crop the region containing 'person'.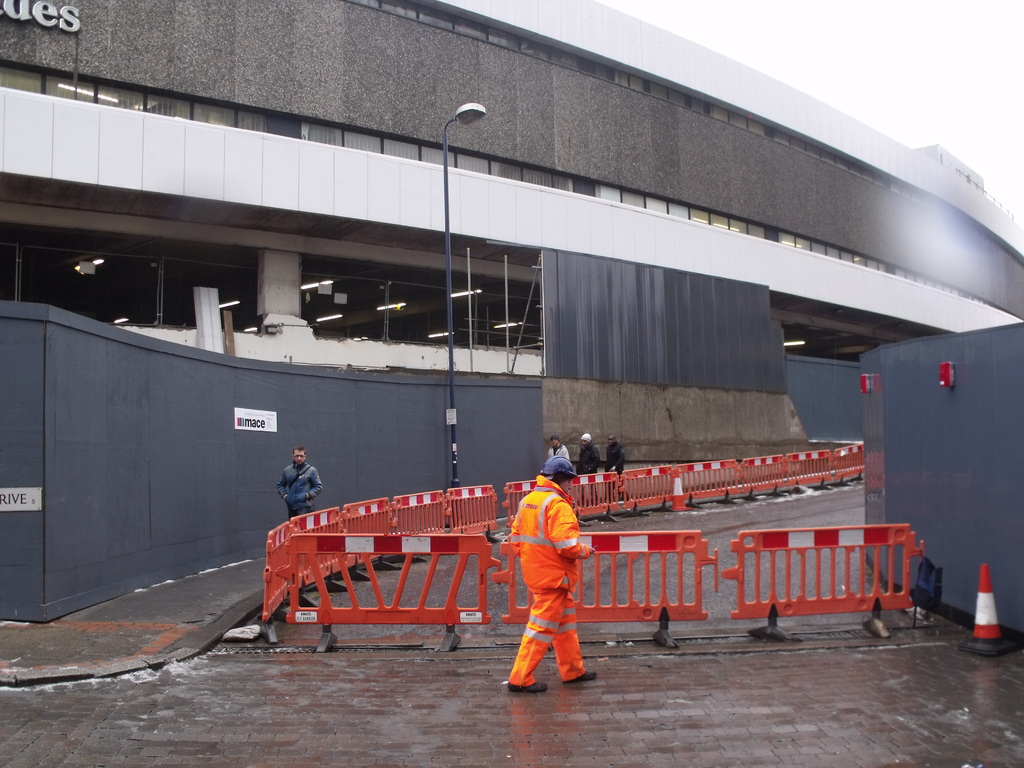
Crop region: bbox=[547, 433, 568, 458].
